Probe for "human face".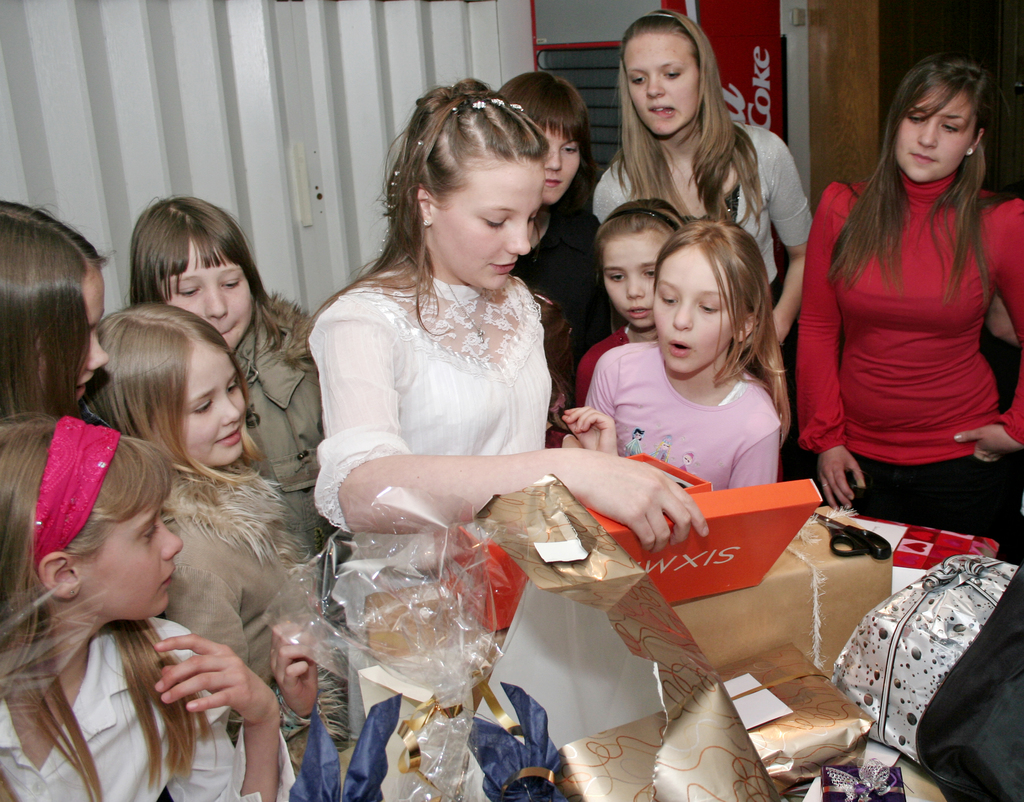
Probe result: bbox=[78, 507, 182, 616].
